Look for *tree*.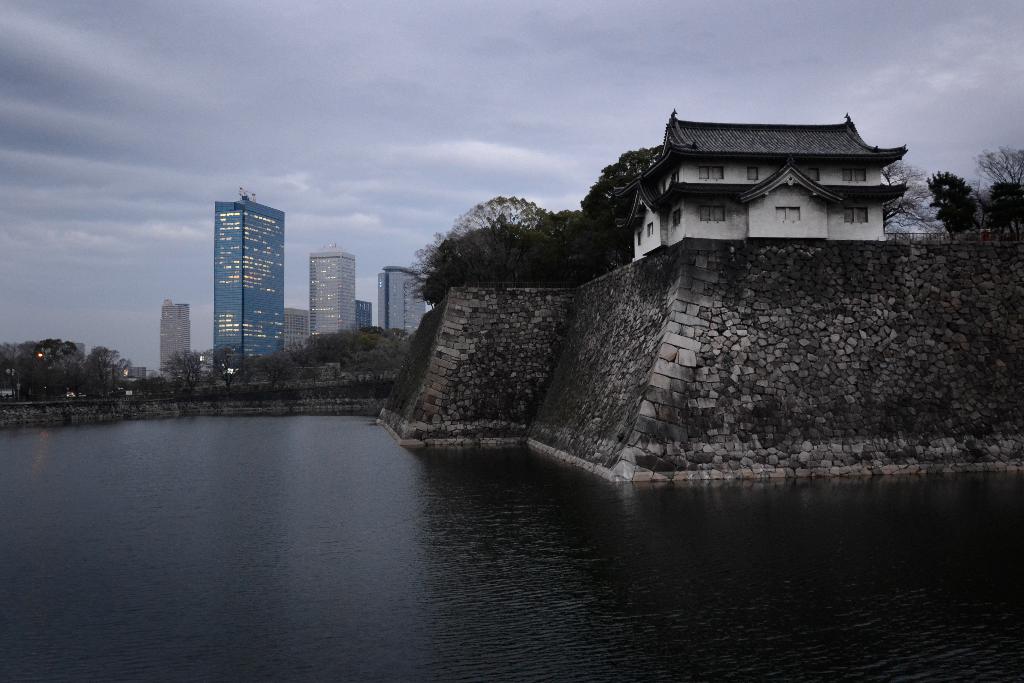
Found: bbox=[444, 193, 563, 283].
